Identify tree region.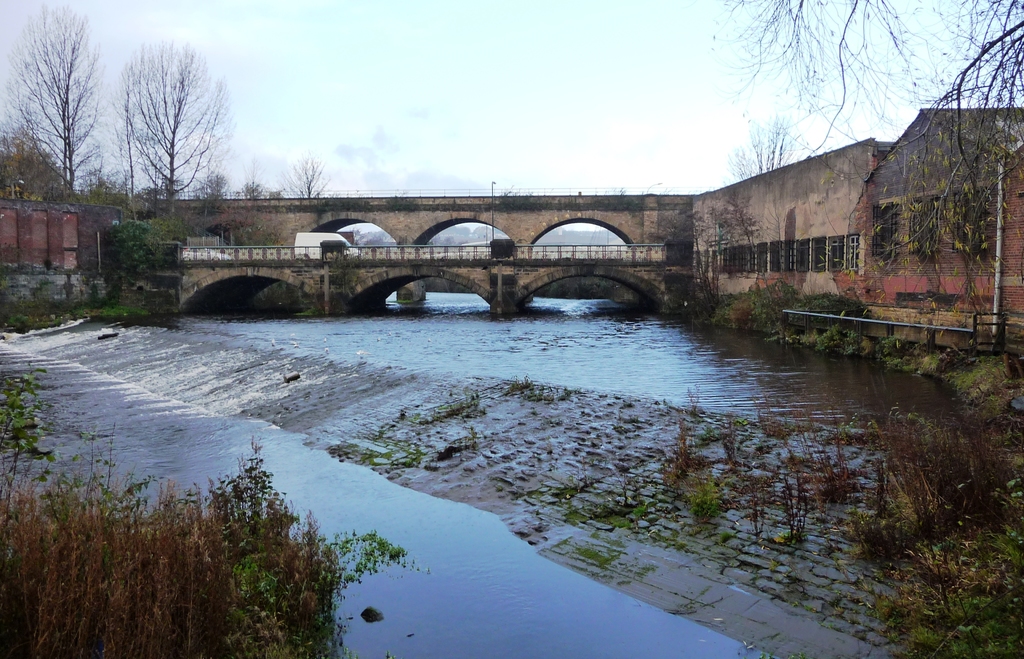
Region: bbox=[287, 152, 335, 200].
